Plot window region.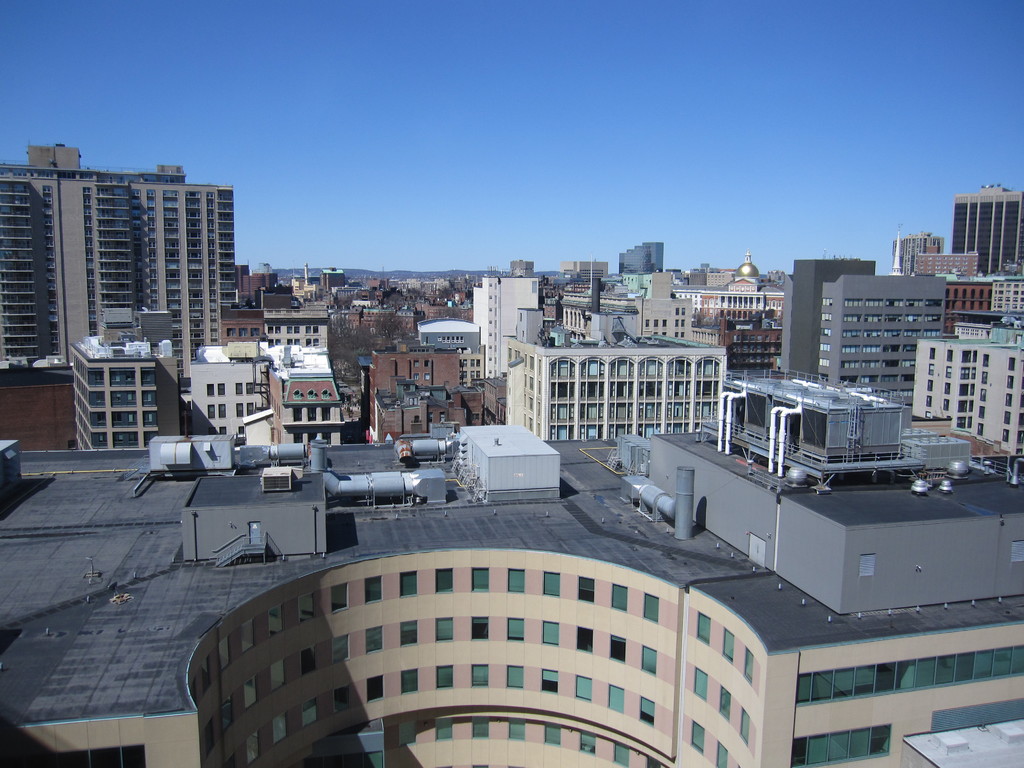
Plotted at [x1=437, y1=664, x2=453, y2=689].
